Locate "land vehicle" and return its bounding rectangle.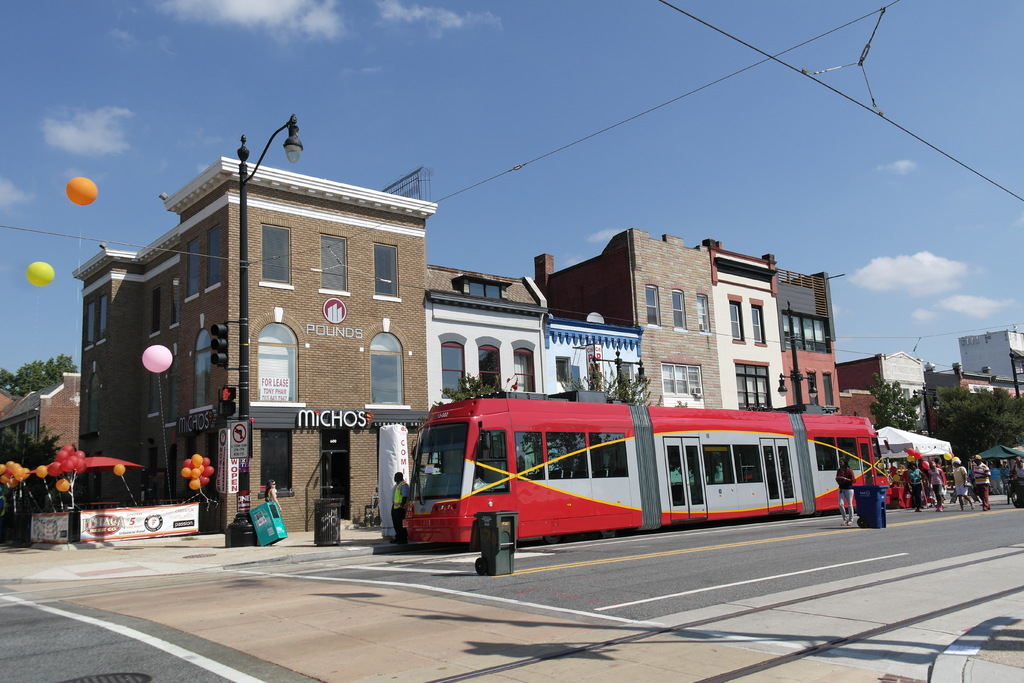
402/390/893/554.
